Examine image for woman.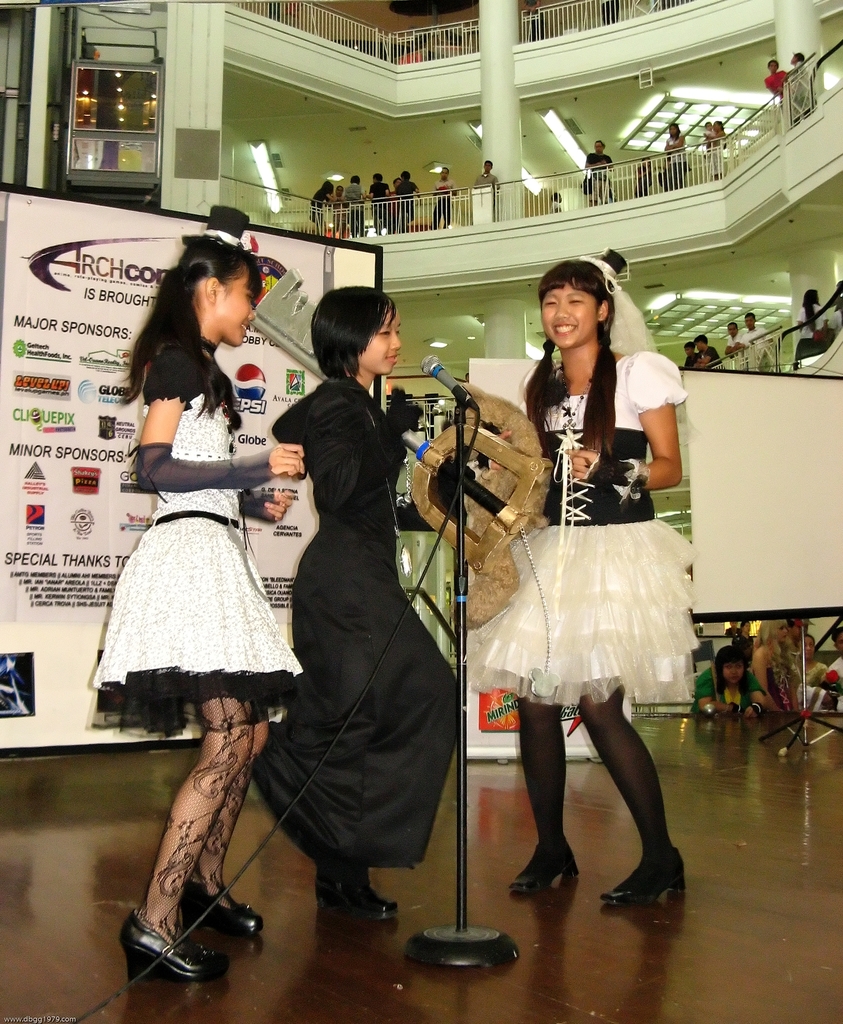
Examination result: 792 636 825 684.
